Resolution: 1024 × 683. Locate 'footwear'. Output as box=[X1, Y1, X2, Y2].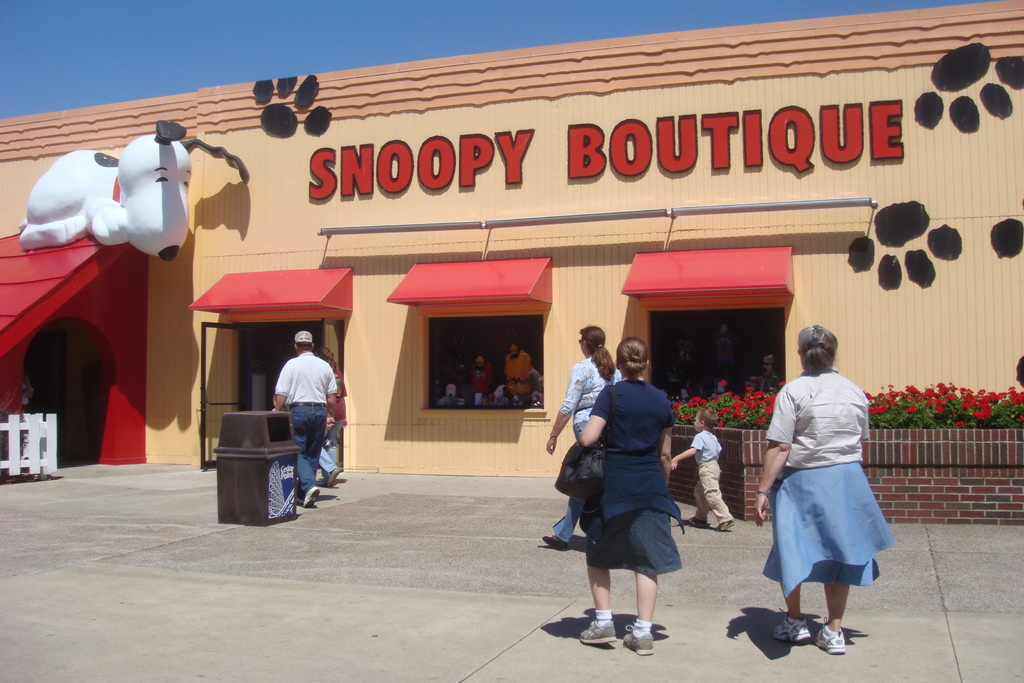
box=[303, 485, 319, 506].
